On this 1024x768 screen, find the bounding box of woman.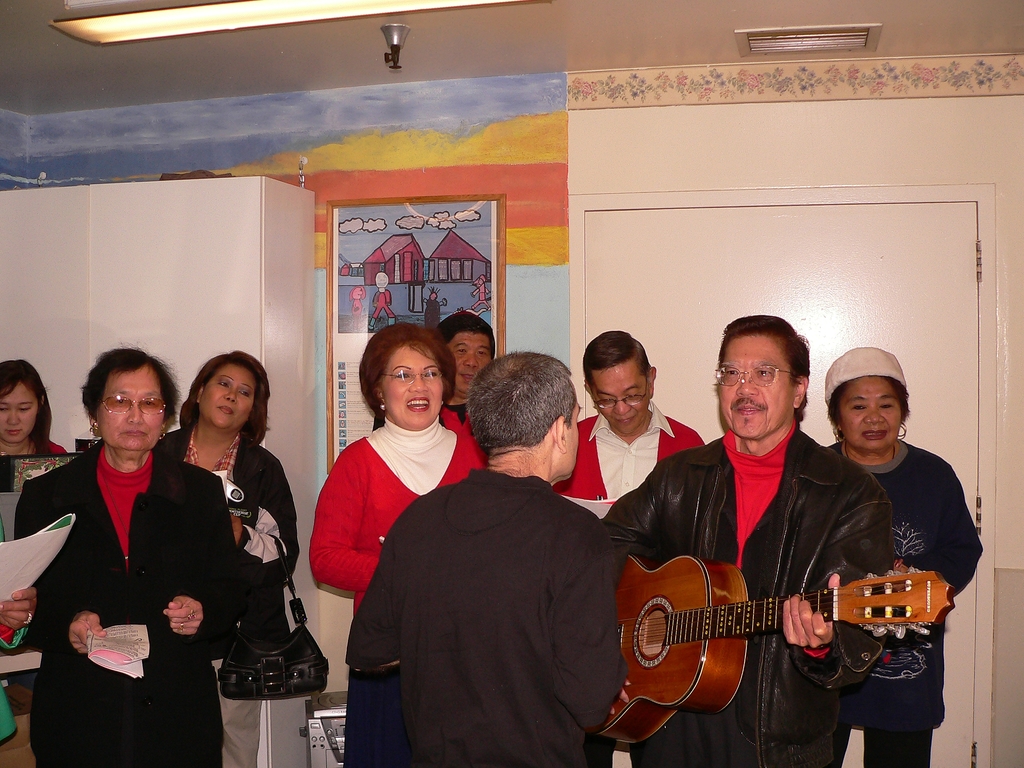
Bounding box: detection(309, 325, 489, 627).
